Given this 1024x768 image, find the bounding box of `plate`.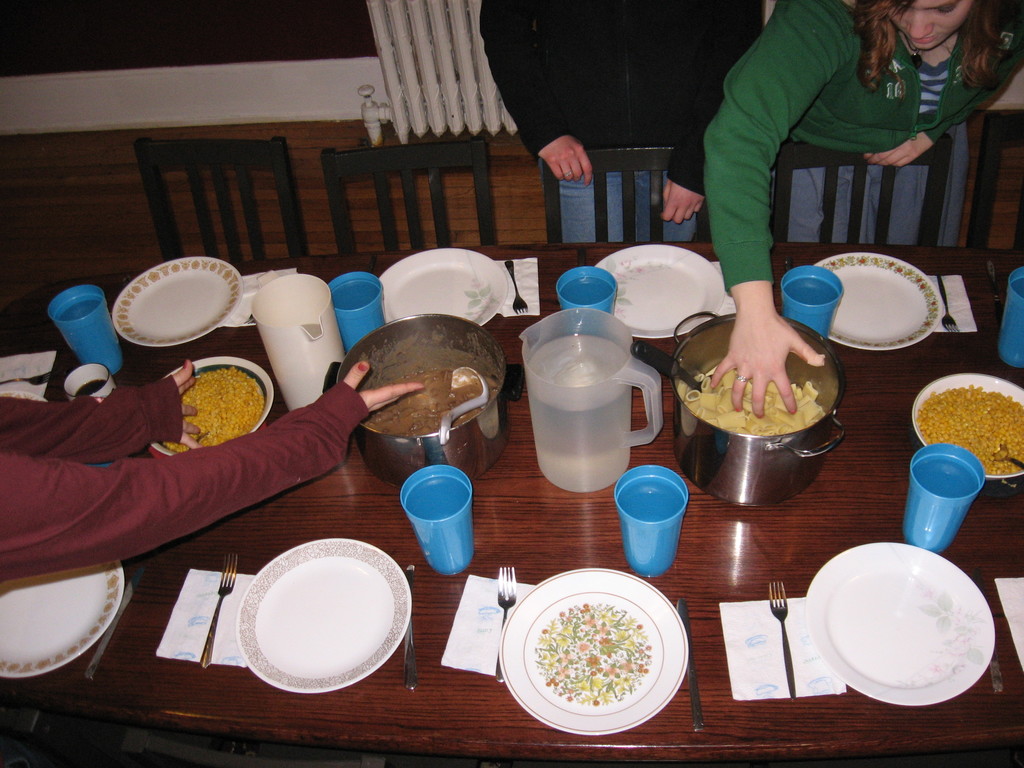
<box>808,244,946,356</box>.
